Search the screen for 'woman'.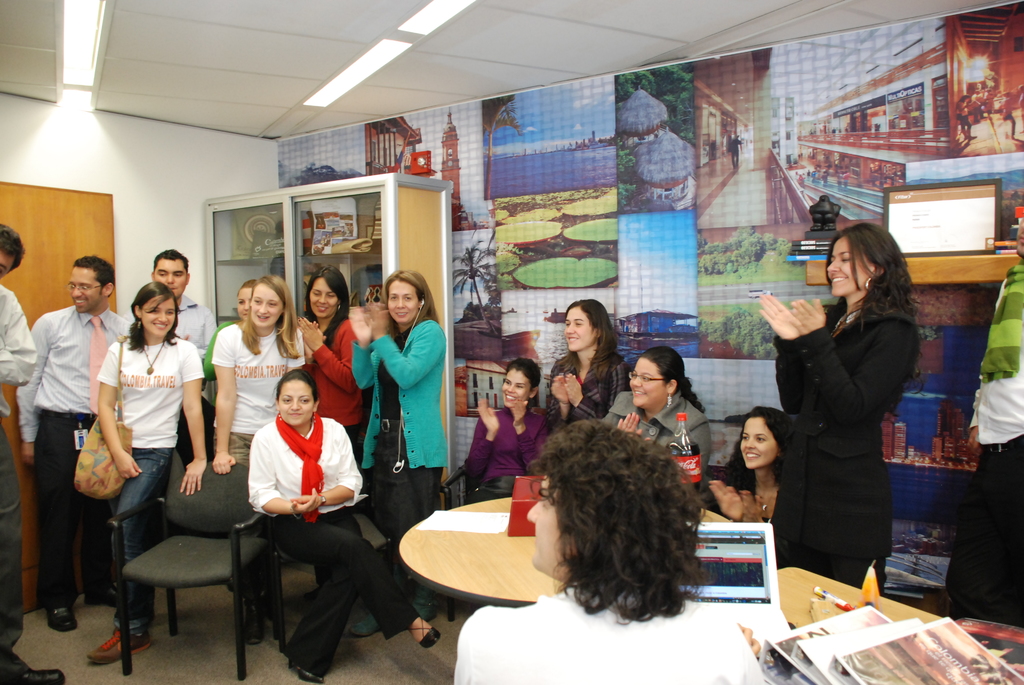
Found at <bbox>339, 266, 457, 615</bbox>.
